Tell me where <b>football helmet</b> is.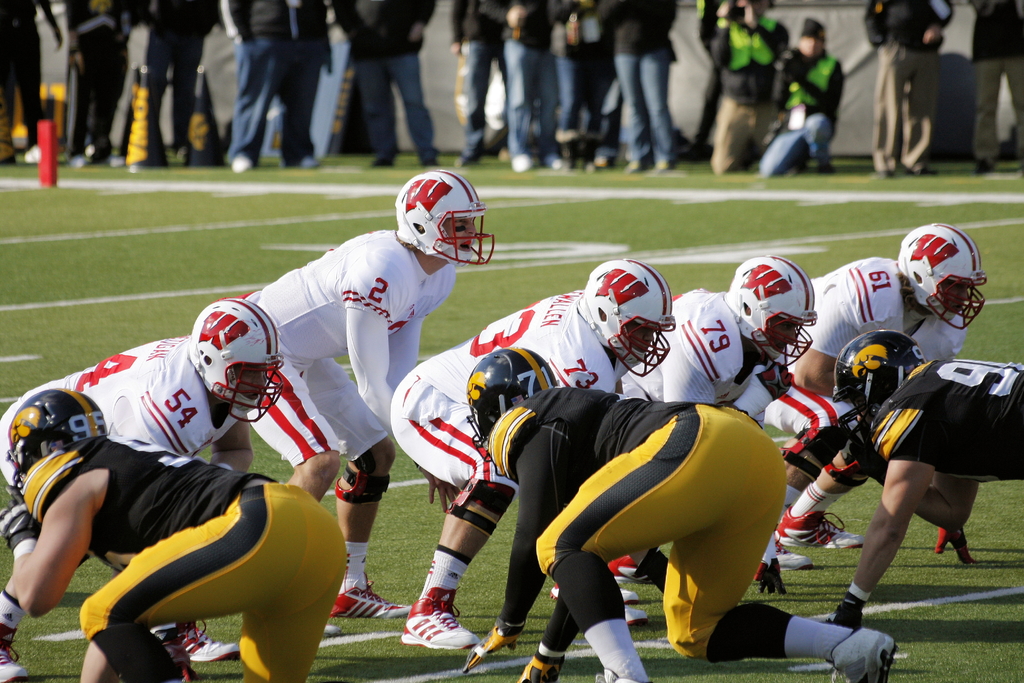
<b>football helmet</b> is at <box>834,328,926,441</box>.
